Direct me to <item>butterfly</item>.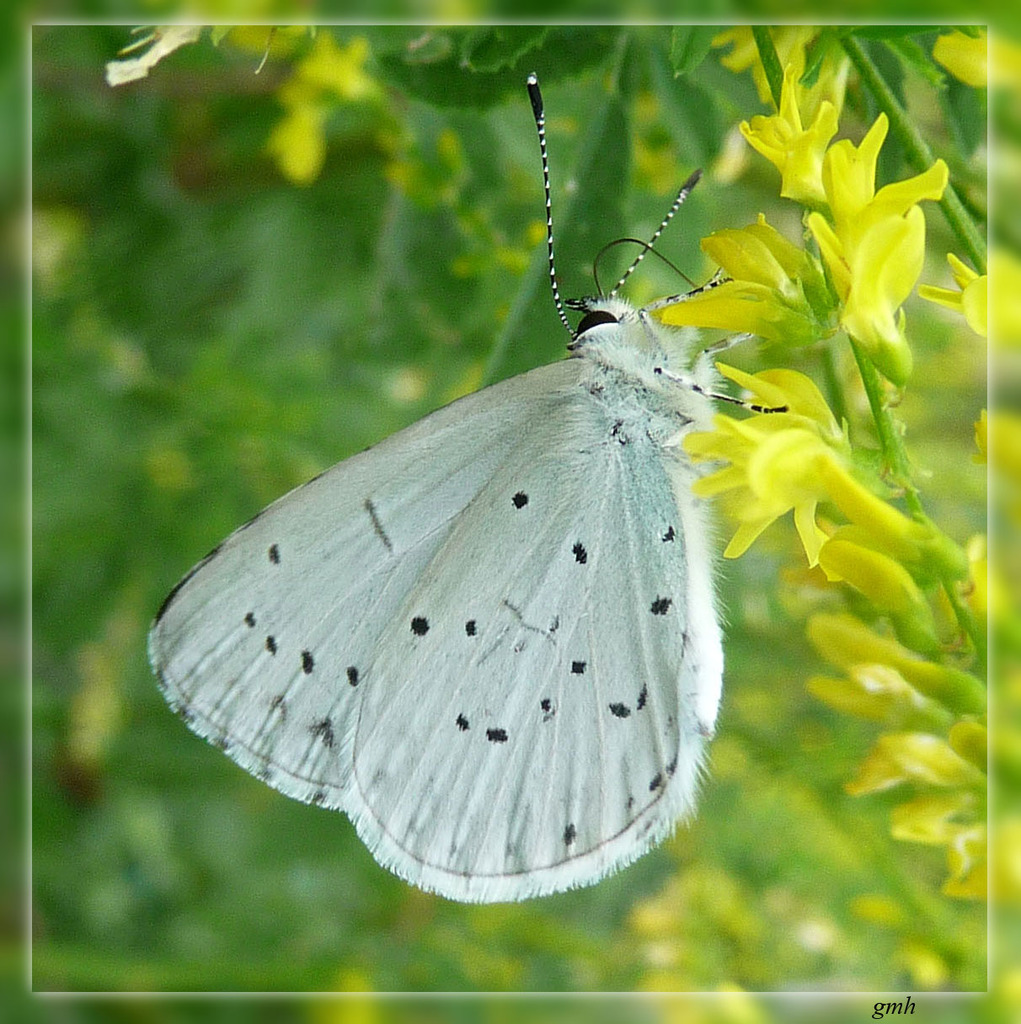
Direction: bbox=(155, 64, 830, 912).
